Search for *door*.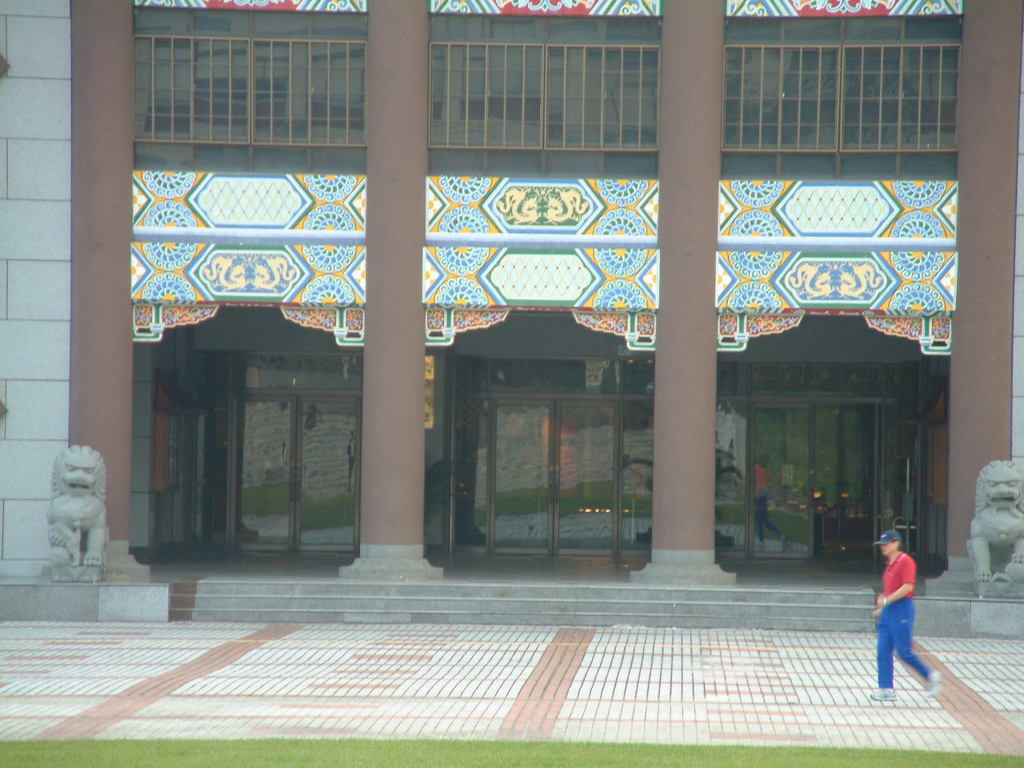
Found at rect(746, 405, 820, 560).
